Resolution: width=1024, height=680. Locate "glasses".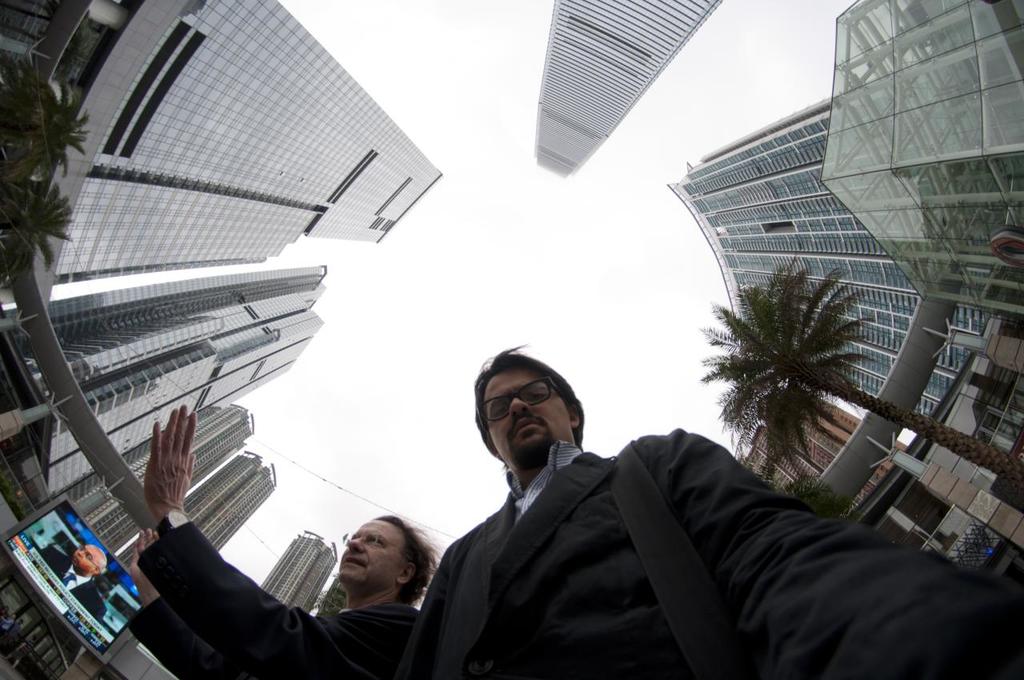
bbox(475, 375, 565, 422).
